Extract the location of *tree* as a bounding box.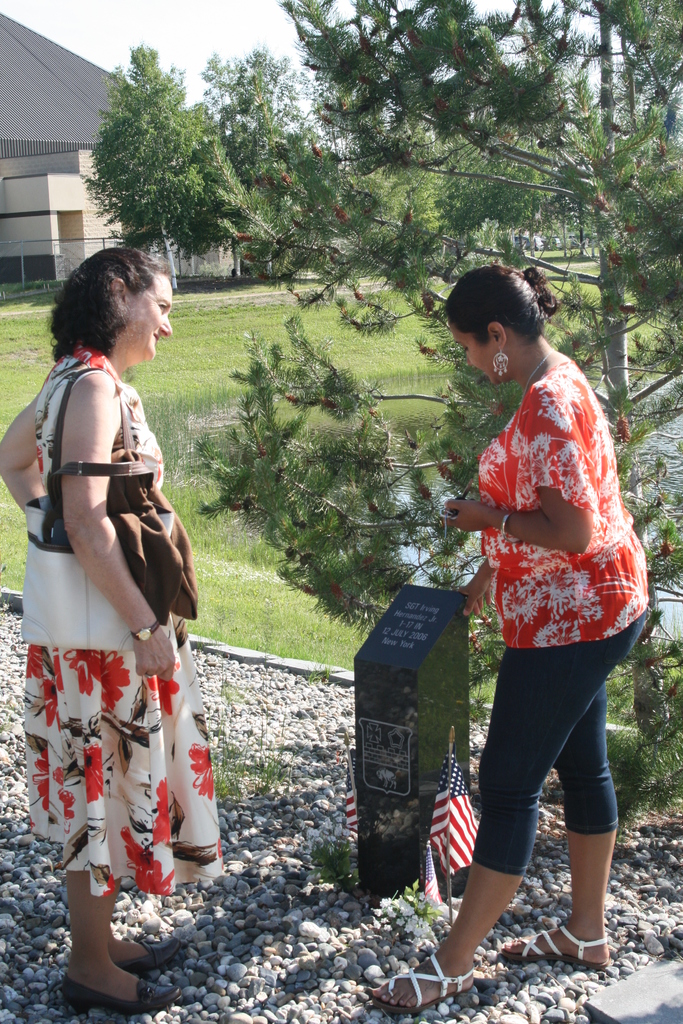
select_region(176, 0, 682, 829).
